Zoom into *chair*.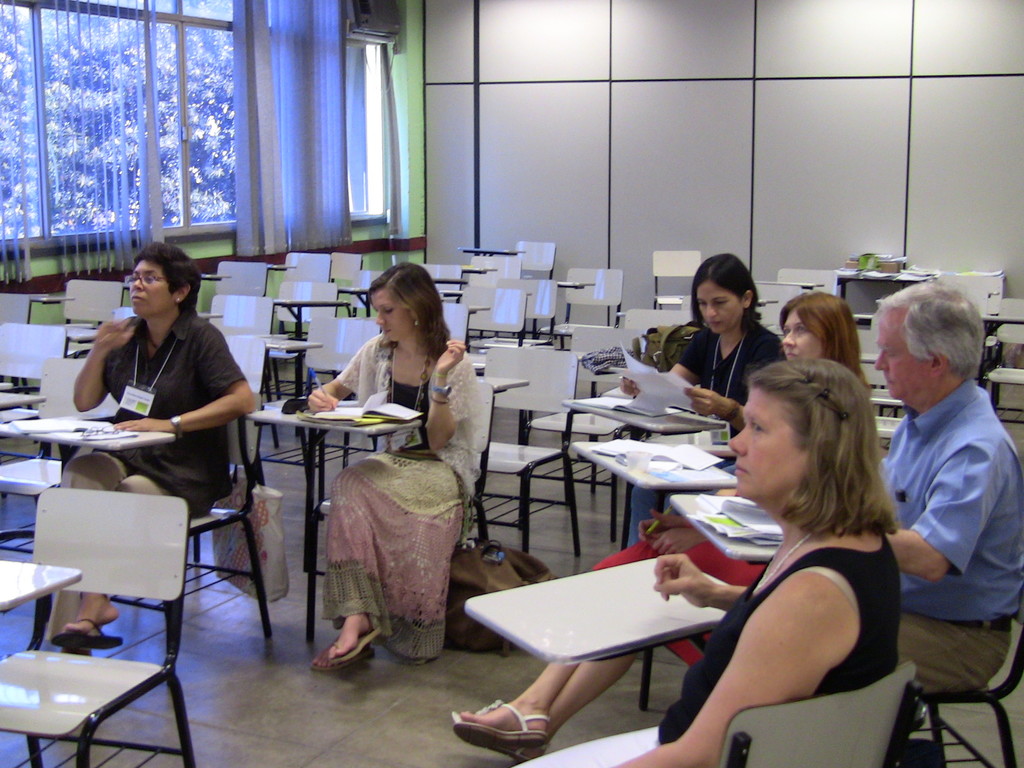
Zoom target: BBox(618, 302, 703, 381).
